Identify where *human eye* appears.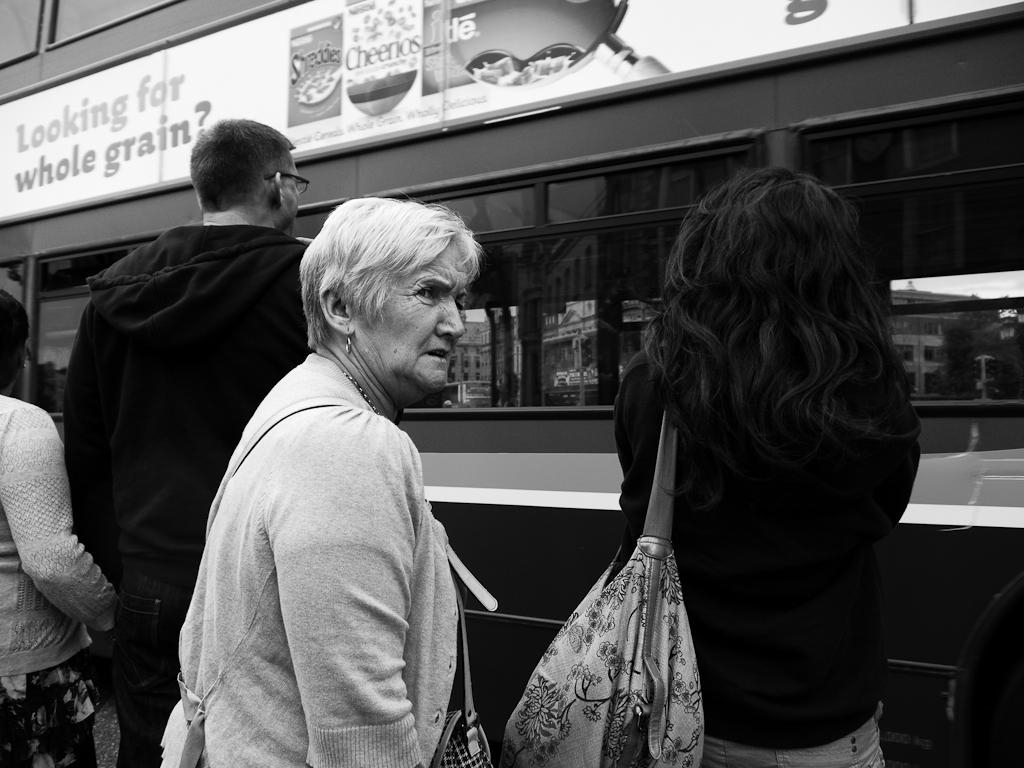
Appears at locate(412, 280, 441, 307).
